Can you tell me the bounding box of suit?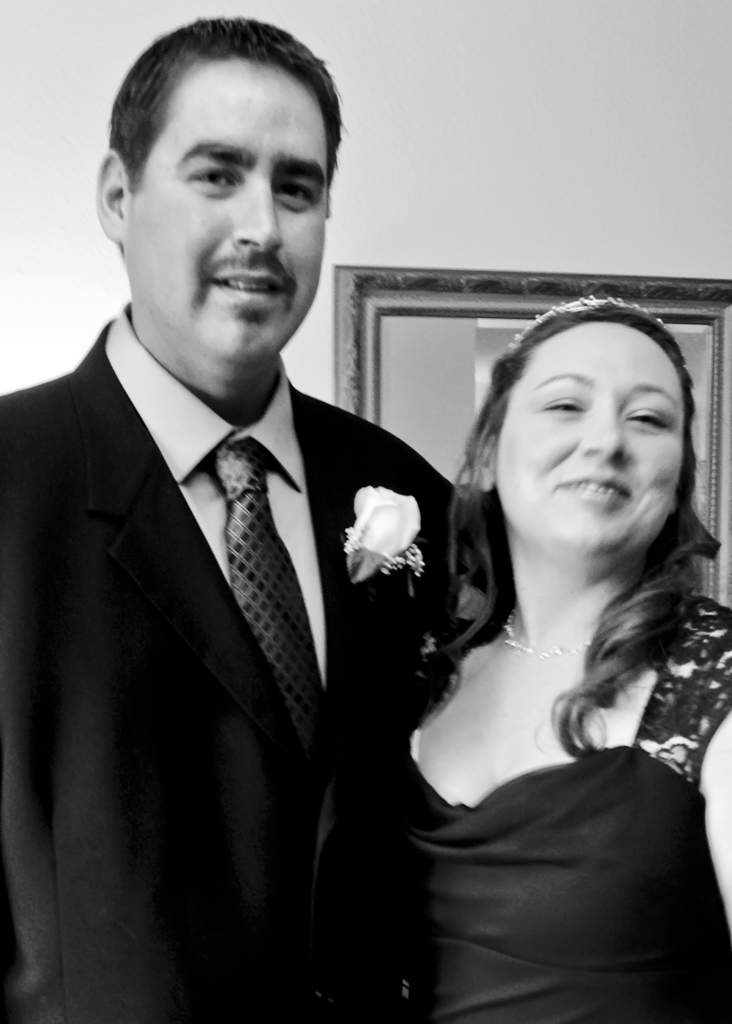
Rect(22, 225, 444, 986).
